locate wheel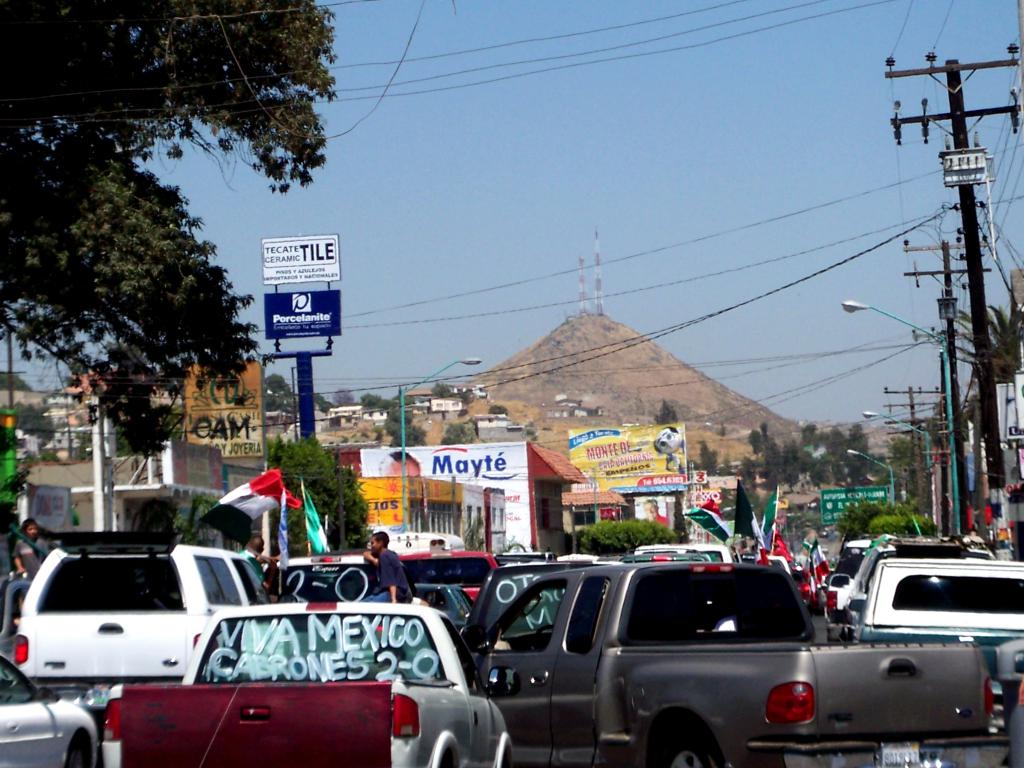
[left=65, top=738, right=83, bottom=767]
